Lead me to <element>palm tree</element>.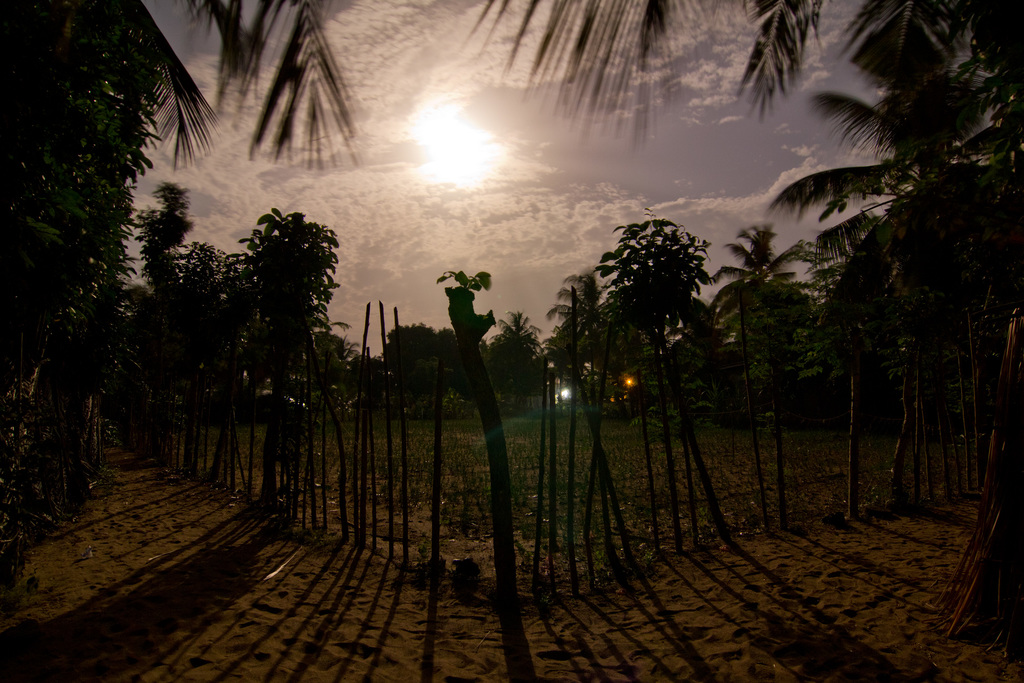
Lead to (x1=241, y1=205, x2=316, y2=537).
